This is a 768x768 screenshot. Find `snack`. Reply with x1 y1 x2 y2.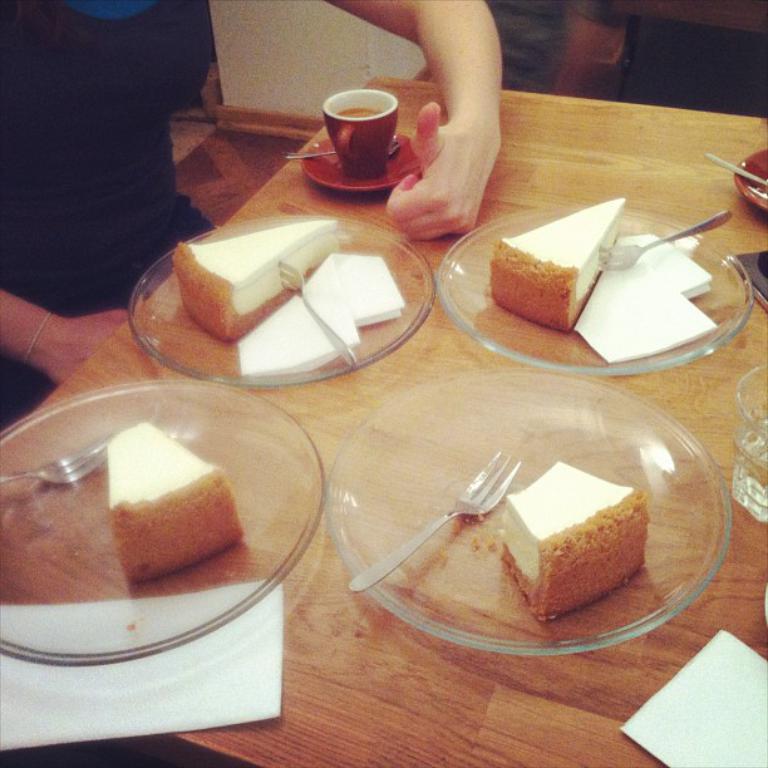
483 193 627 328.
